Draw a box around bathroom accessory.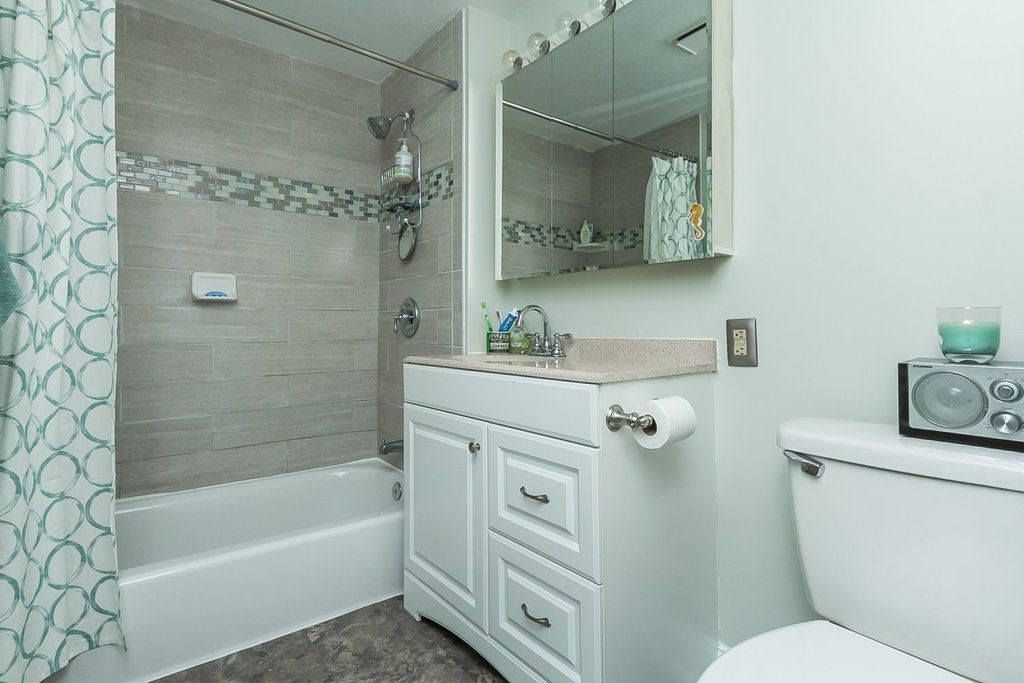
rect(509, 302, 563, 354).
